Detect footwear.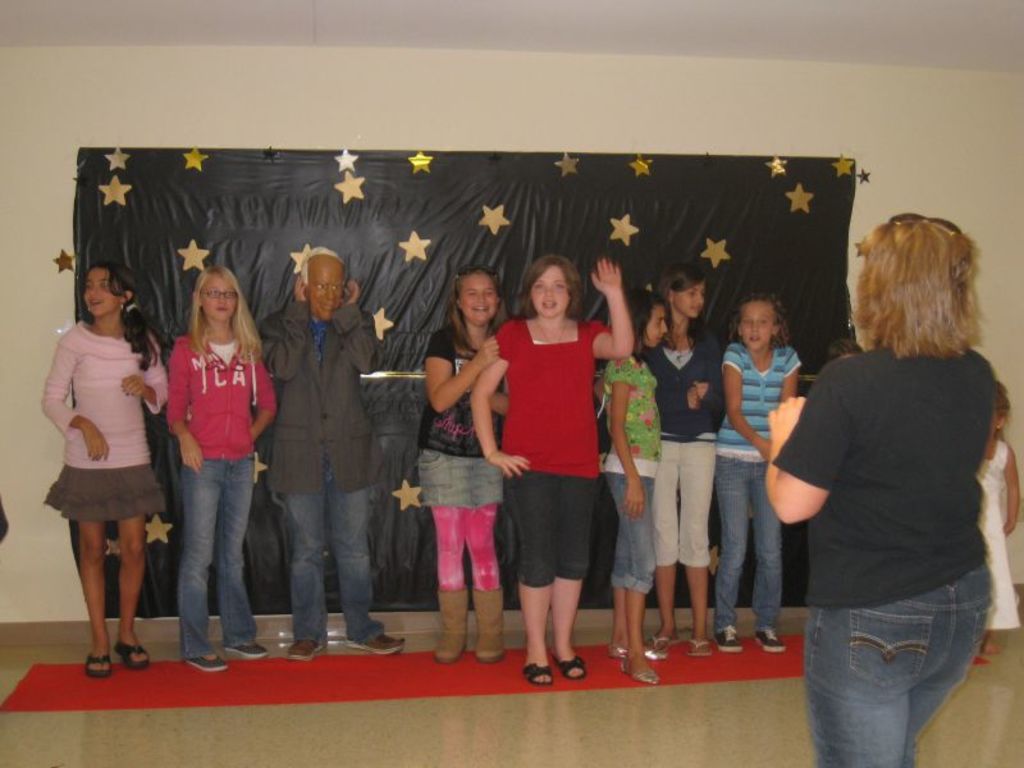
Detected at bbox(714, 620, 746, 654).
